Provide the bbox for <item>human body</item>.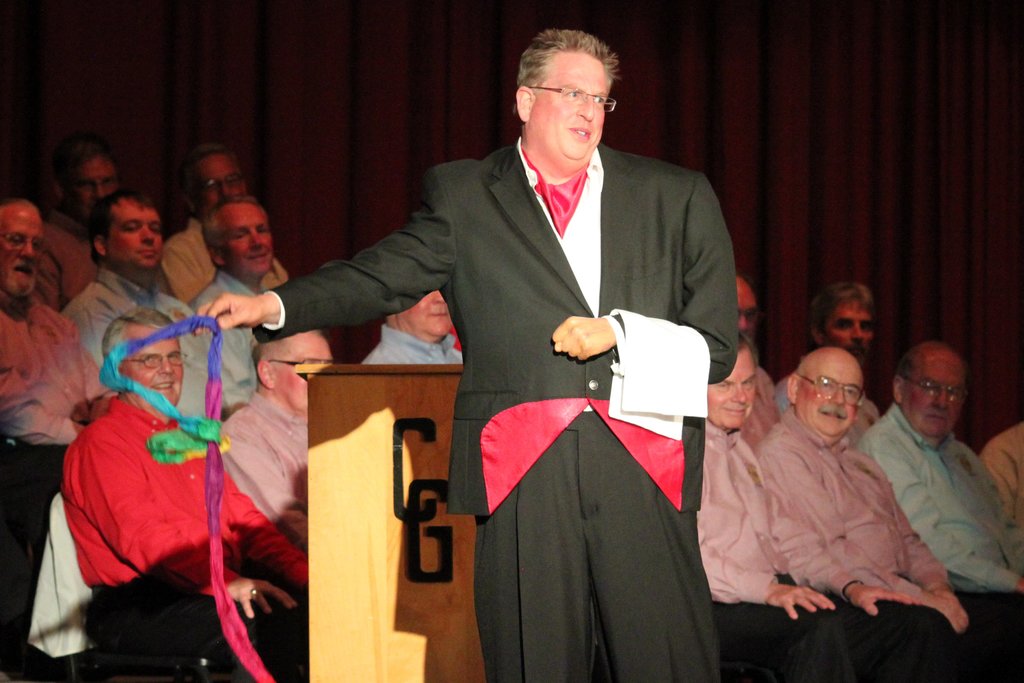
<bbox>366, 322, 467, 362</bbox>.
